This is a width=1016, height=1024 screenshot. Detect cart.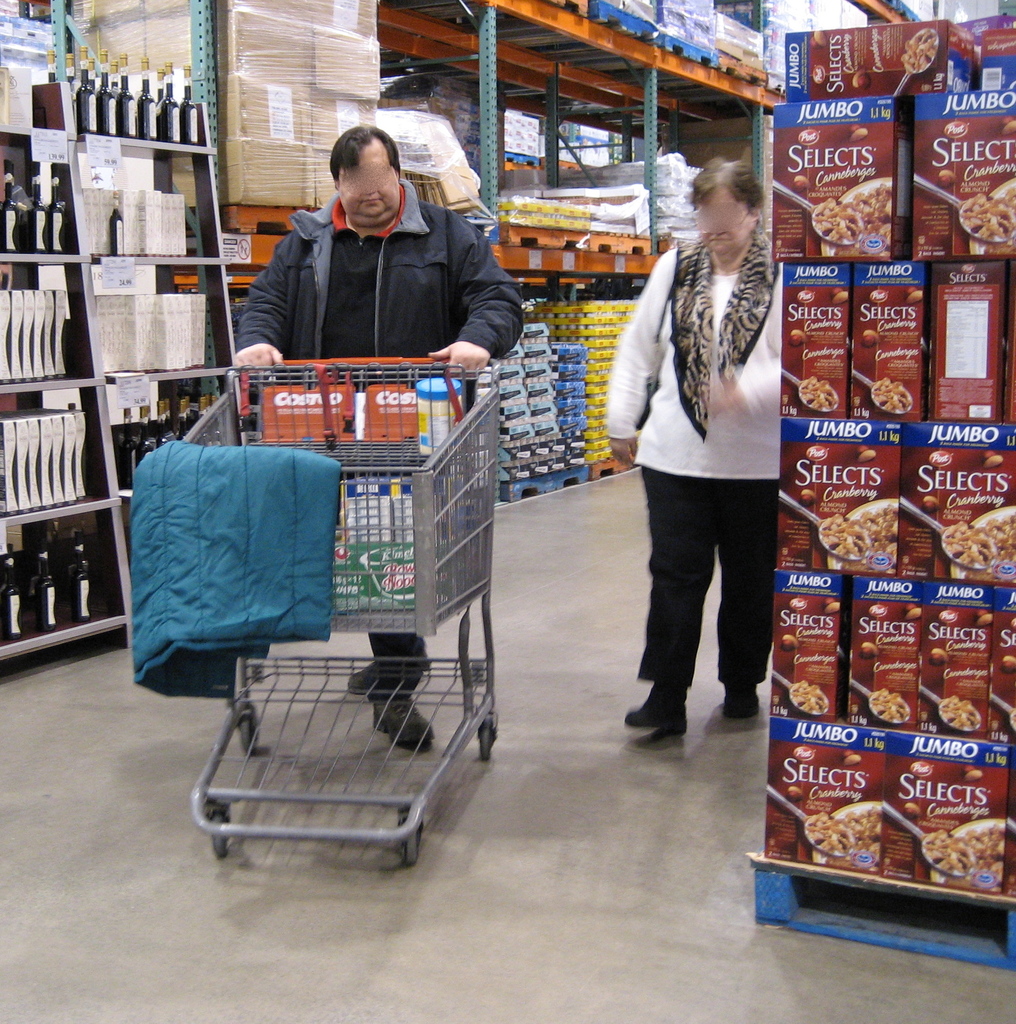
bbox=[157, 276, 537, 876].
